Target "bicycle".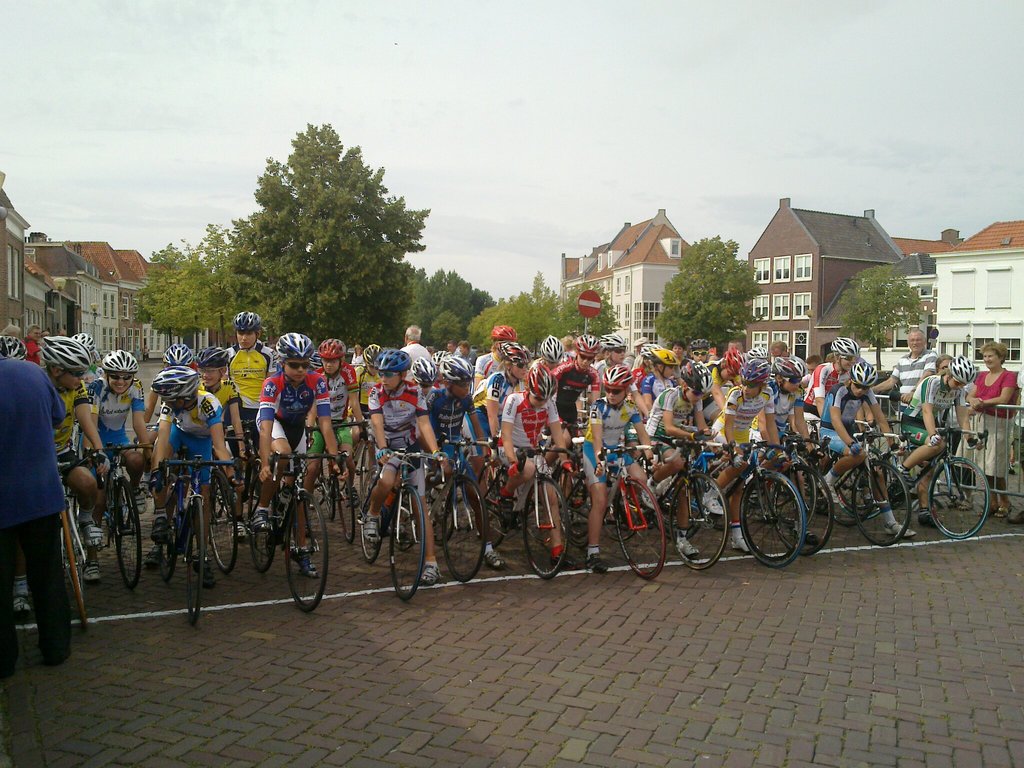
Target region: 363, 444, 431, 604.
